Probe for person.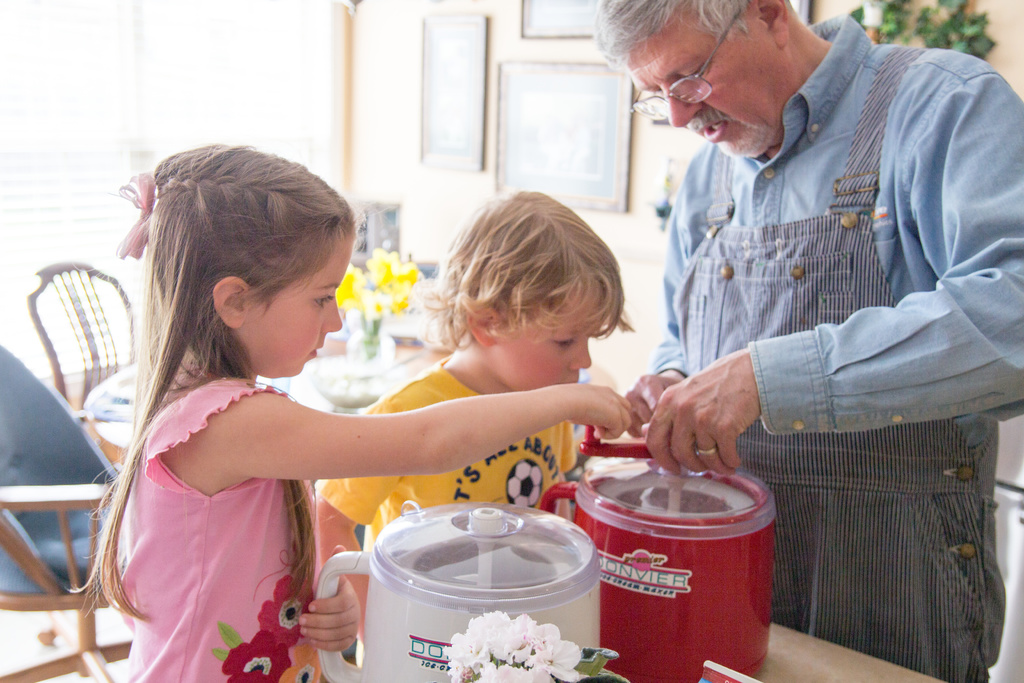
Probe result: rect(63, 143, 637, 682).
